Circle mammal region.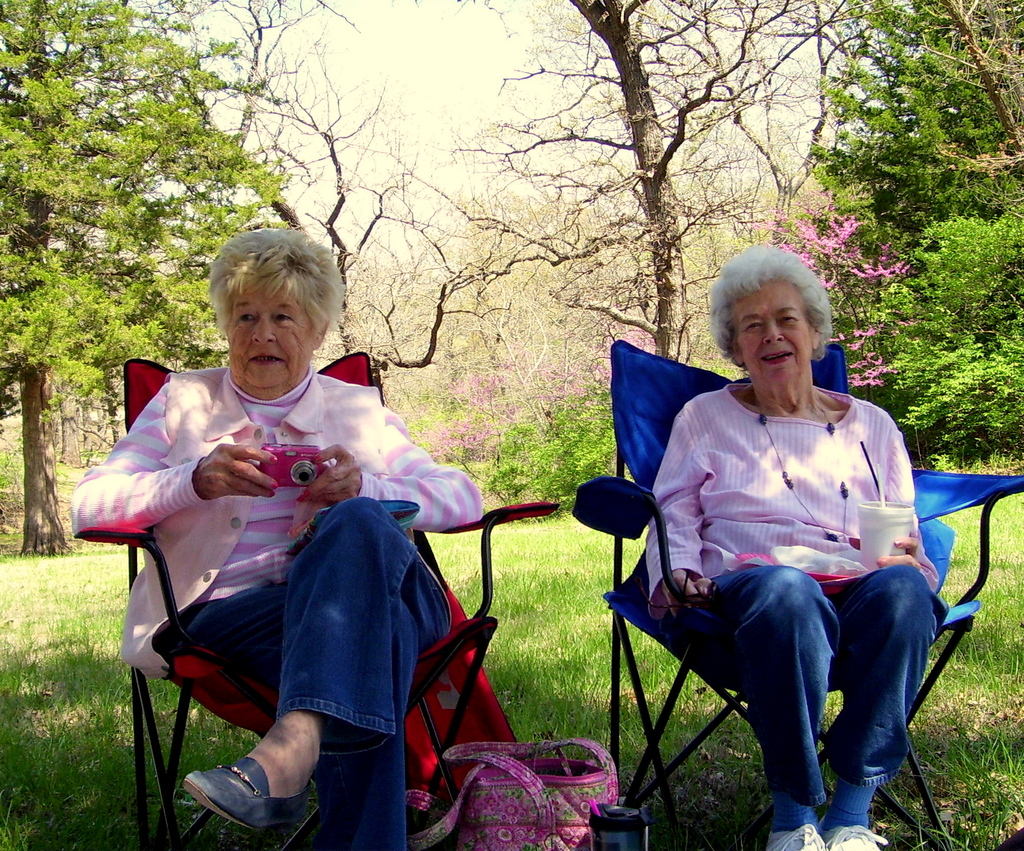
Region: BBox(644, 239, 940, 850).
